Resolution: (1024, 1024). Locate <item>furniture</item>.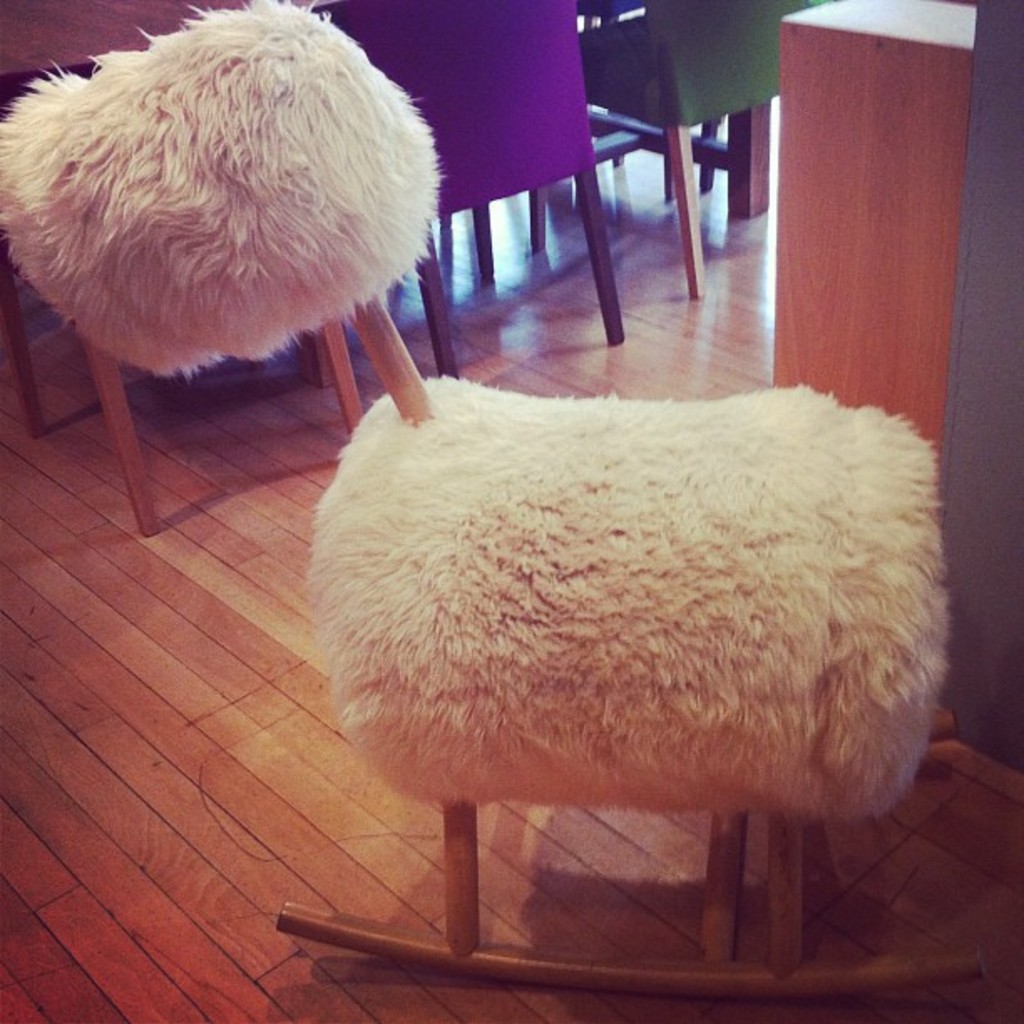
0/0/361/539.
